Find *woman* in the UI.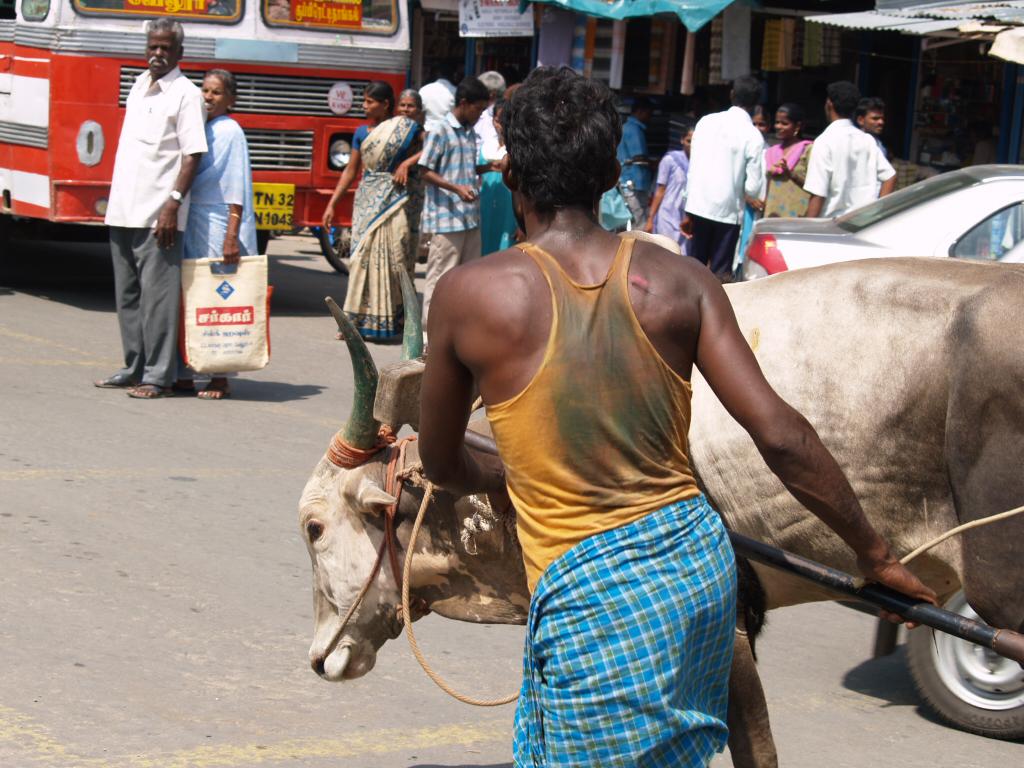
UI element at detection(641, 127, 692, 249).
